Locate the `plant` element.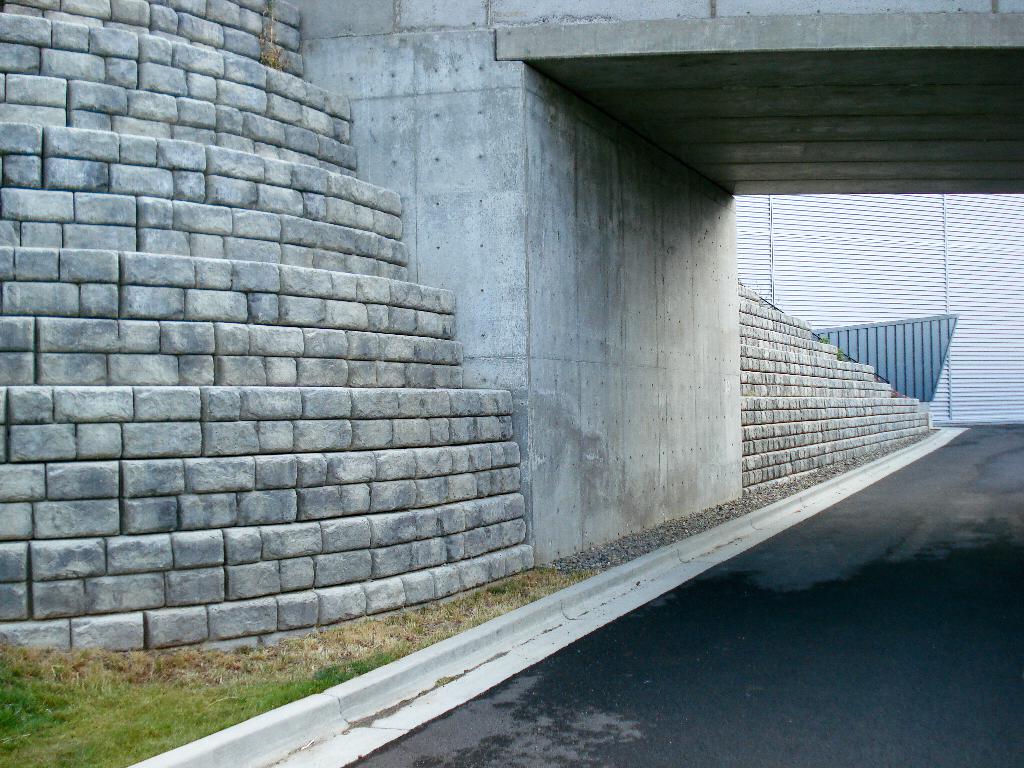
Element bbox: box(255, 0, 292, 71).
